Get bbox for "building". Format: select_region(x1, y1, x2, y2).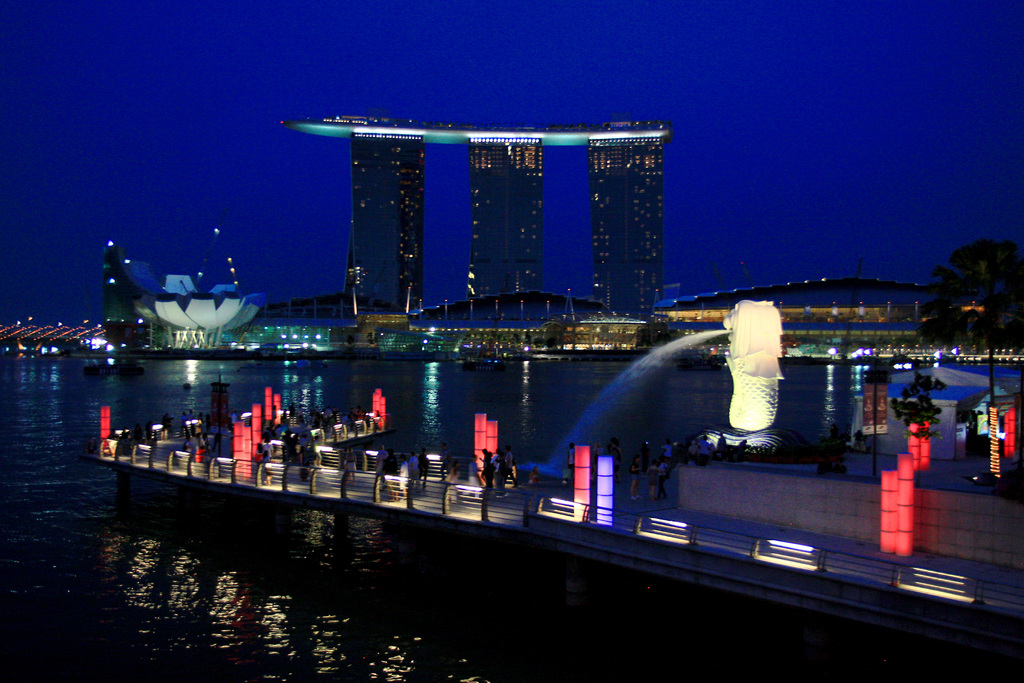
select_region(132, 270, 262, 352).
